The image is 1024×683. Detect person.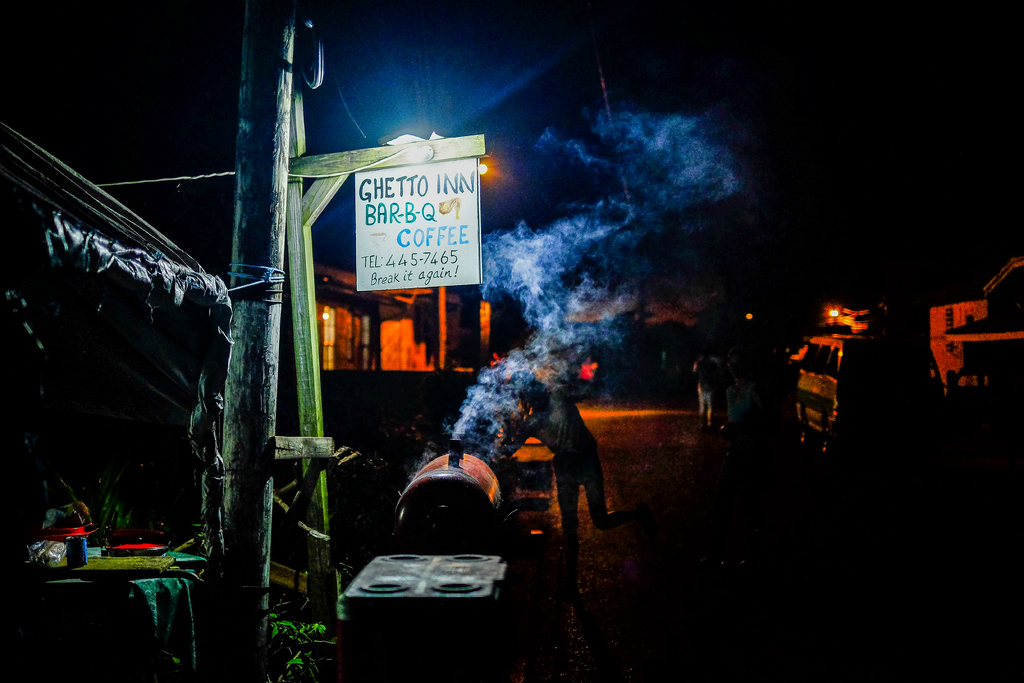
Detection: 533,367,615,559.
